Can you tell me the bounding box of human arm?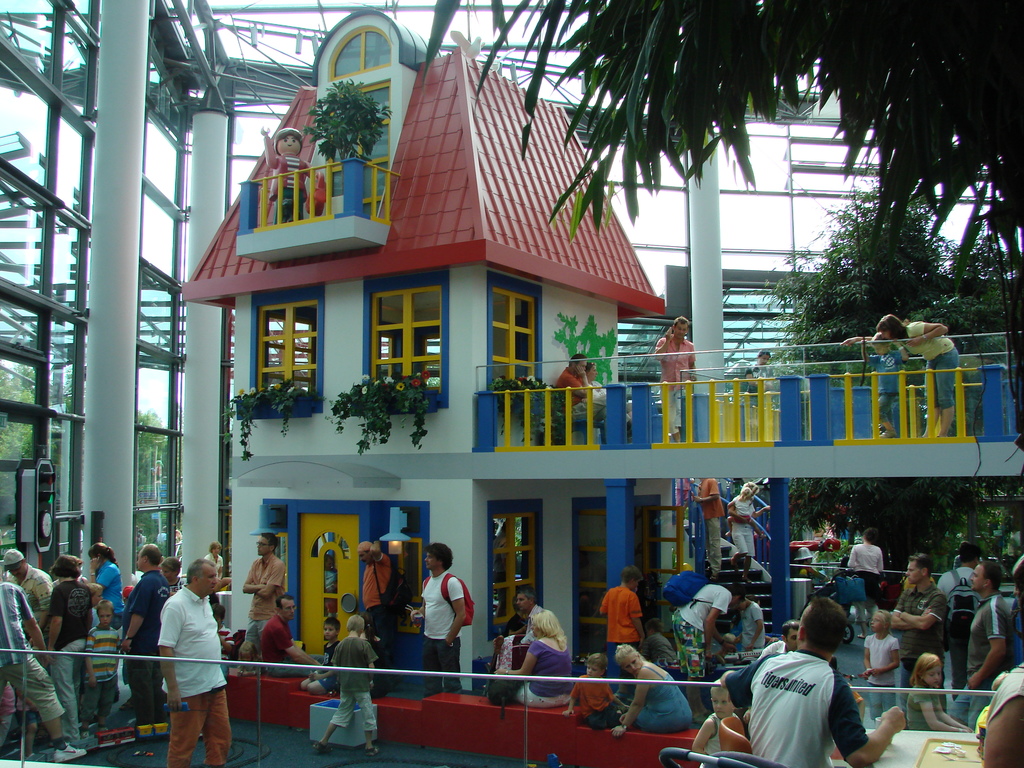
(left=444, top=580, right=467, bottom=643).
